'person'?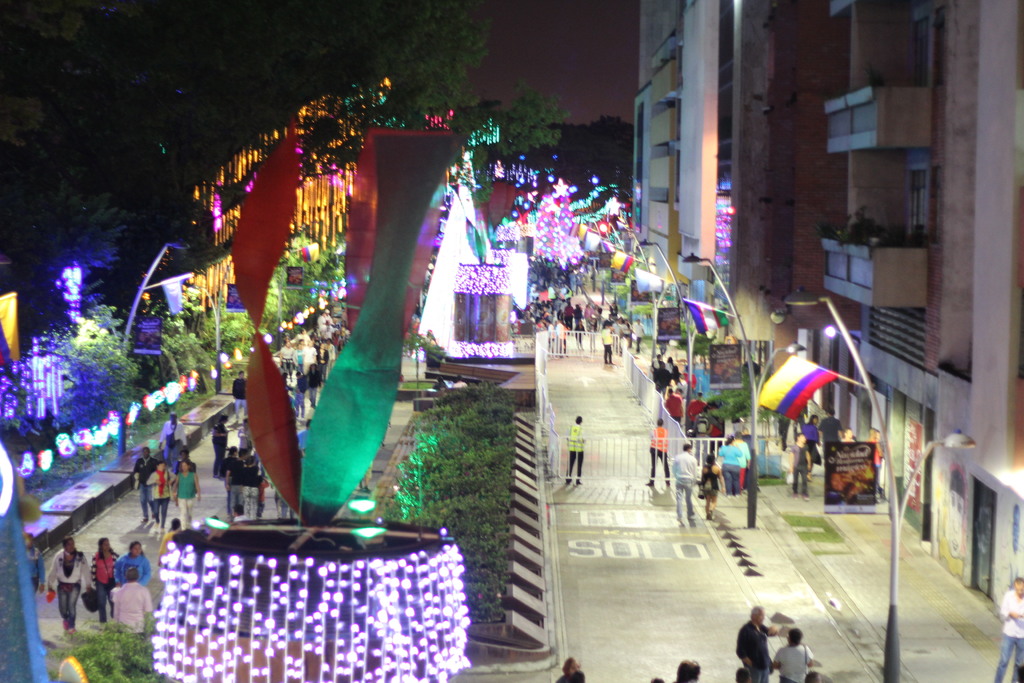
select_region(168, 449, 200, 481)
